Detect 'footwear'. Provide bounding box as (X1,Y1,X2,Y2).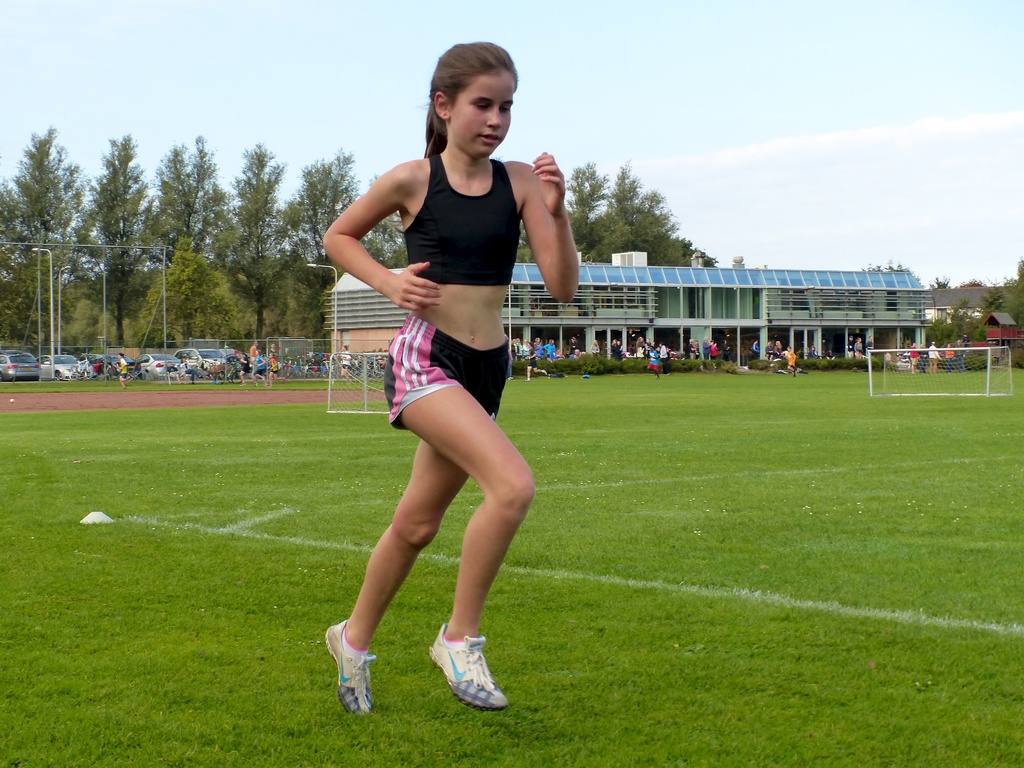
(253,382,256,386).
